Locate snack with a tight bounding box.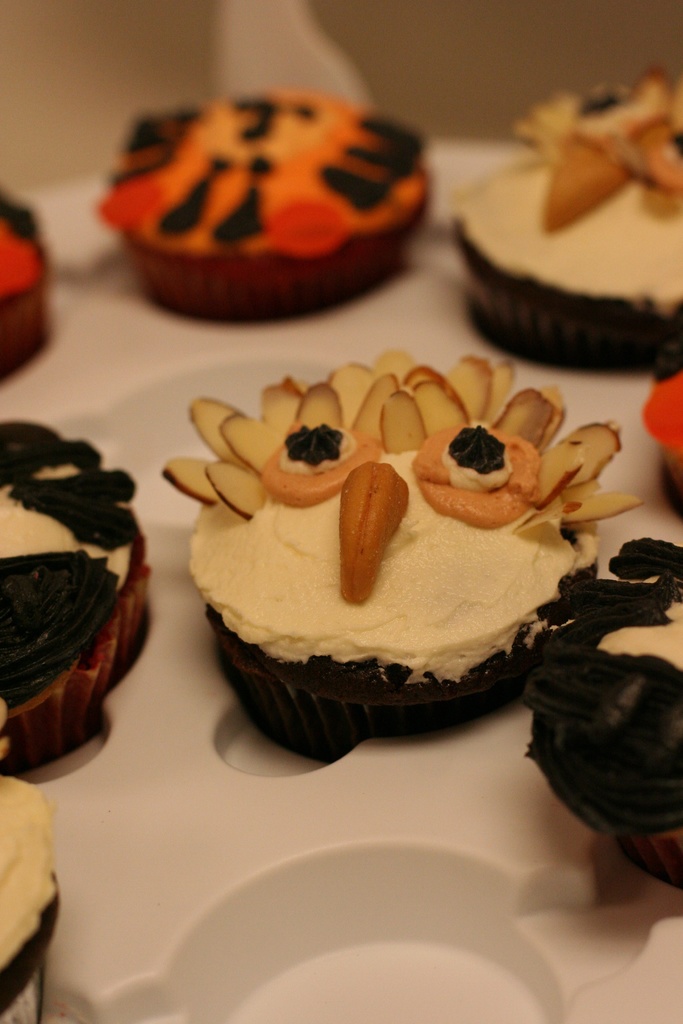
crop(218, 364, 649, 735).
